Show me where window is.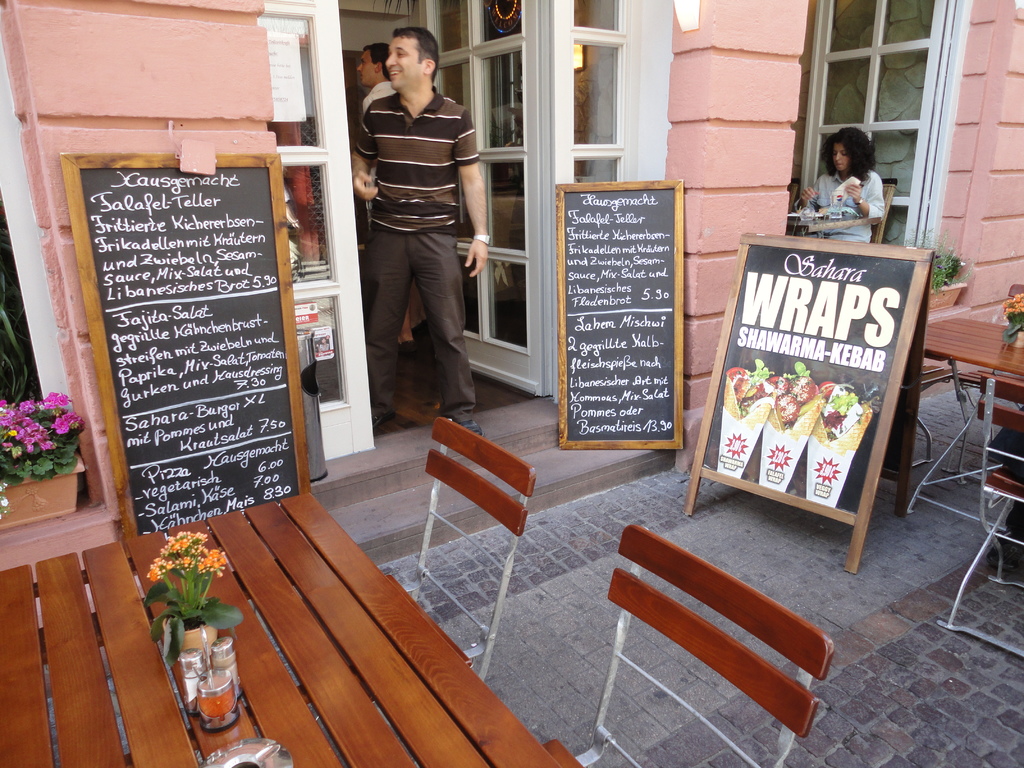
window is at box=[817, 21, 939, 138].
